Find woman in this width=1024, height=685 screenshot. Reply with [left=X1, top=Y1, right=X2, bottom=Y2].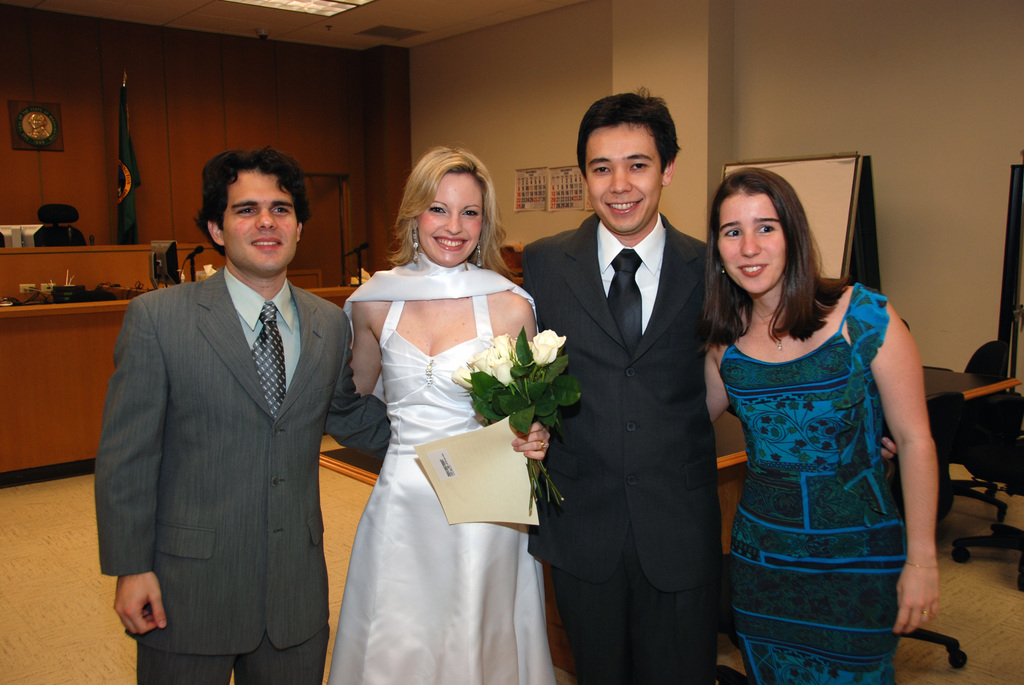
[left=350, top=154, right=545, bottom=682].
